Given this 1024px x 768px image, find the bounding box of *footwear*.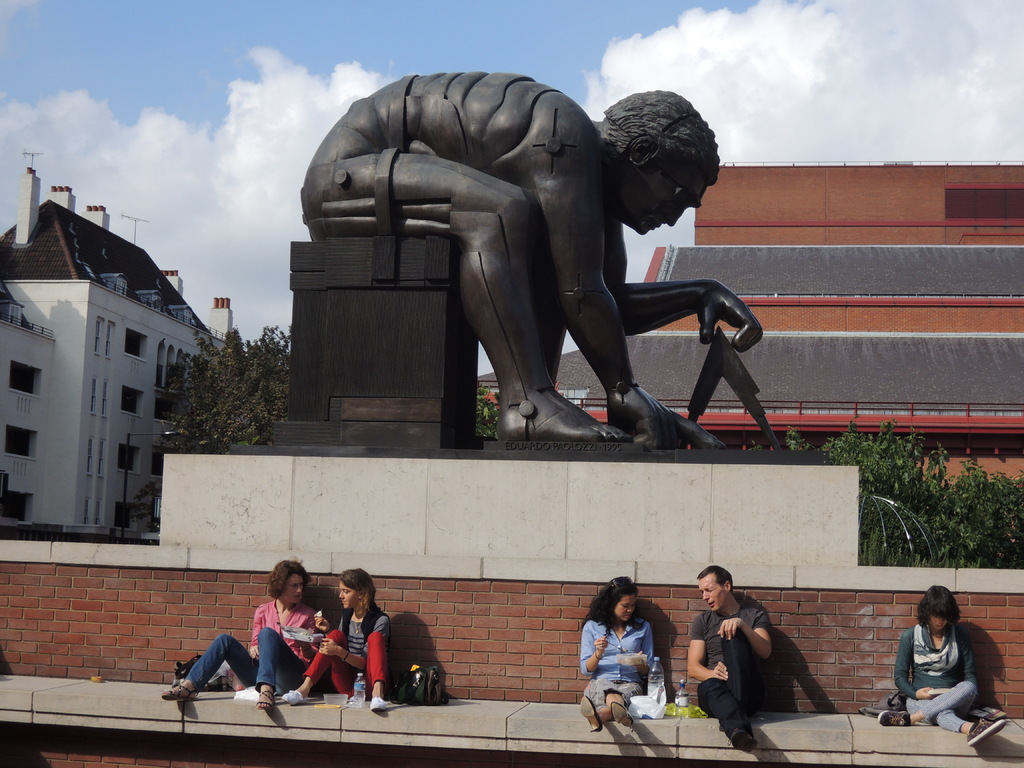
277/684/308/708.
